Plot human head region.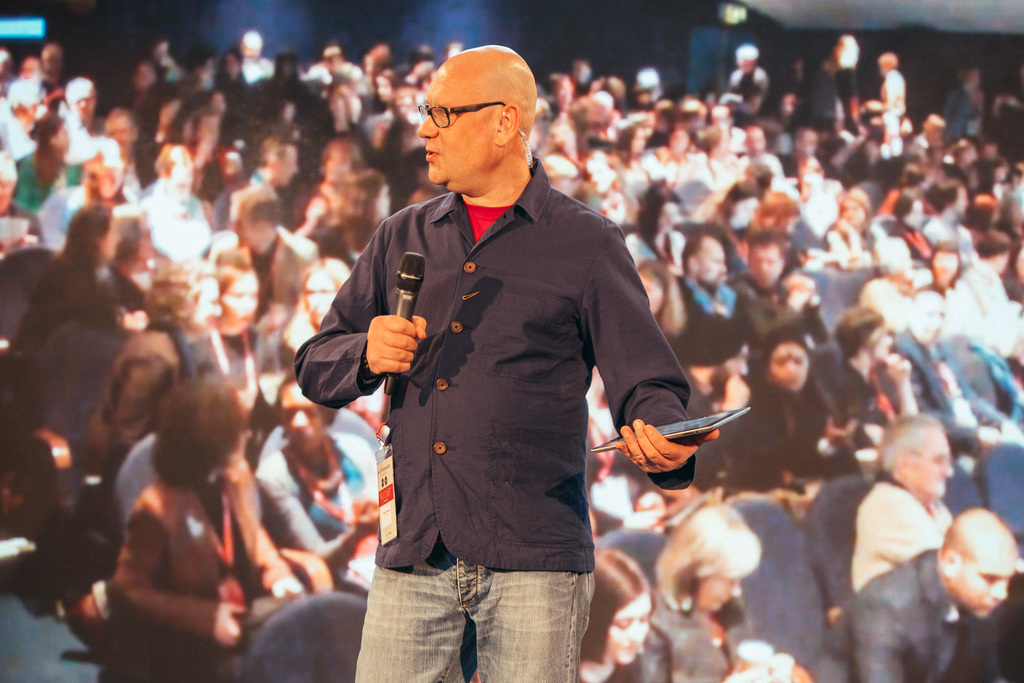
Plotted at bbox(938, 509, 1021, 620).
